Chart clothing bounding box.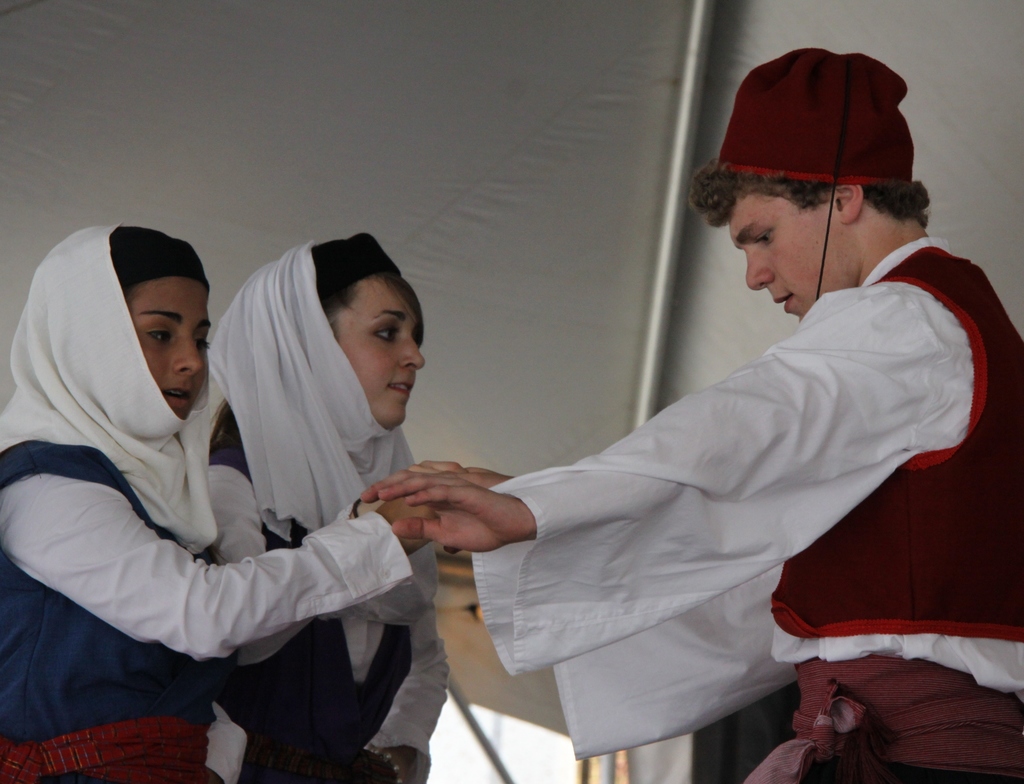
Charted: detection(438, 192, 993, 755).
